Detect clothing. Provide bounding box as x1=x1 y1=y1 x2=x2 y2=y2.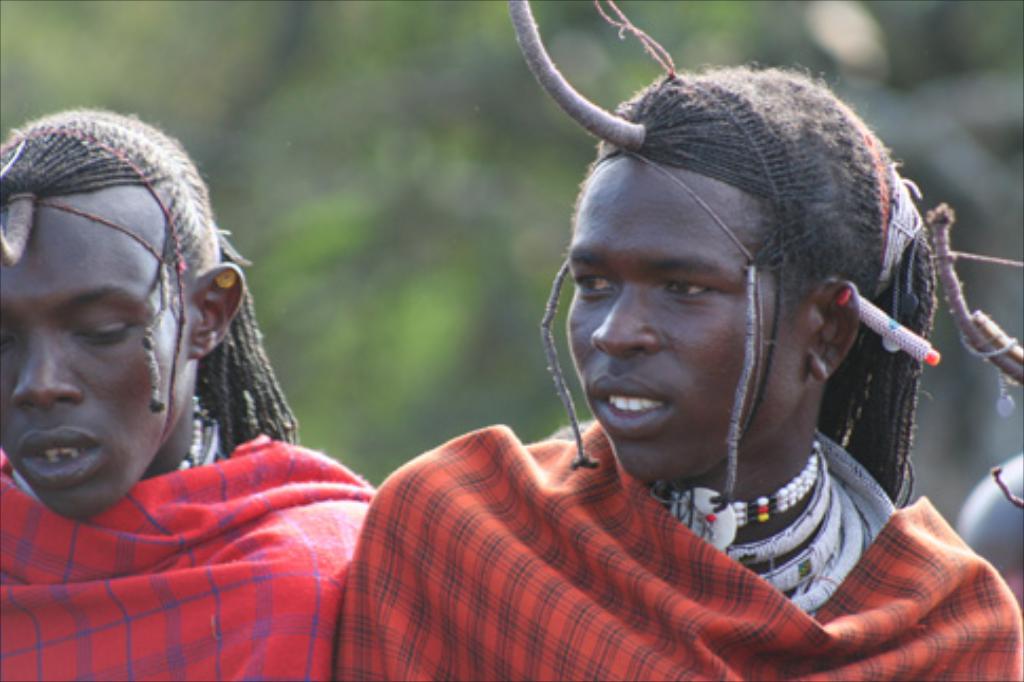
x1=0 y1=429 x2=380 y2=680.
